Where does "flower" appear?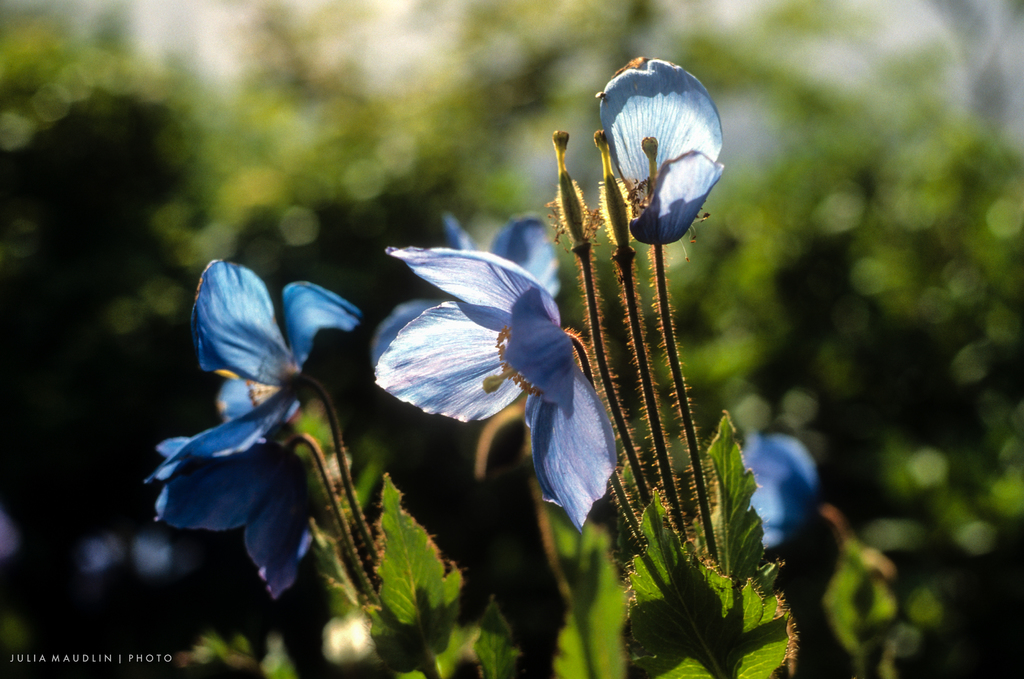
Appears at (372,211,560,368).
